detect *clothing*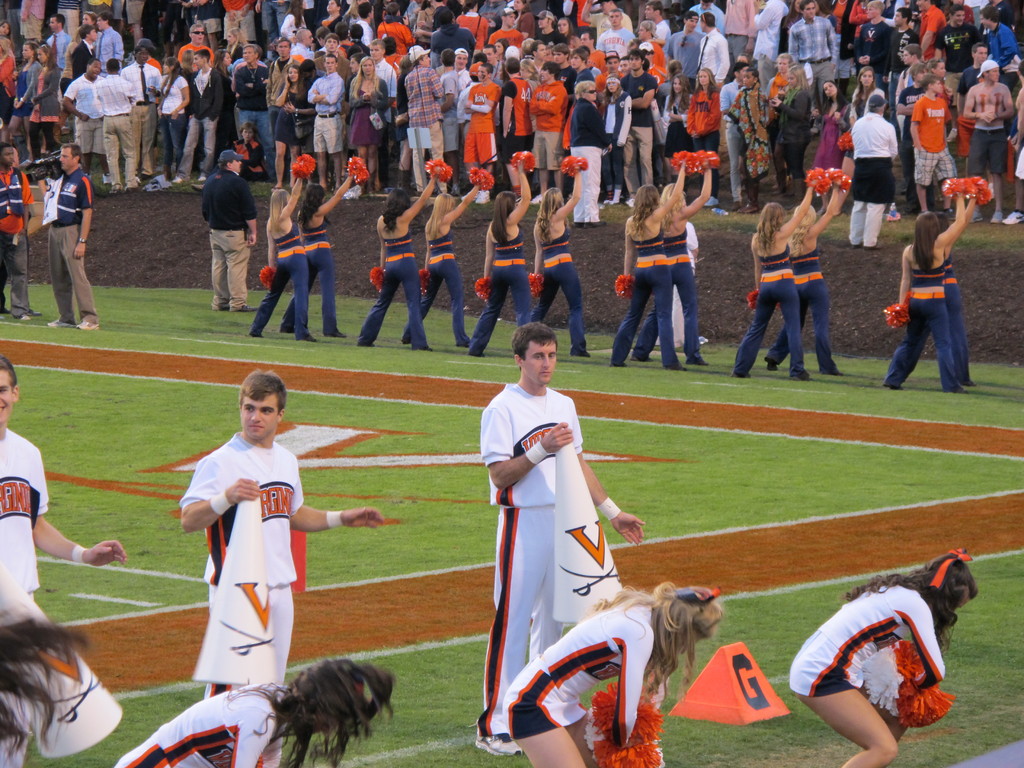
bbox=[361, 228, 424, 346]
